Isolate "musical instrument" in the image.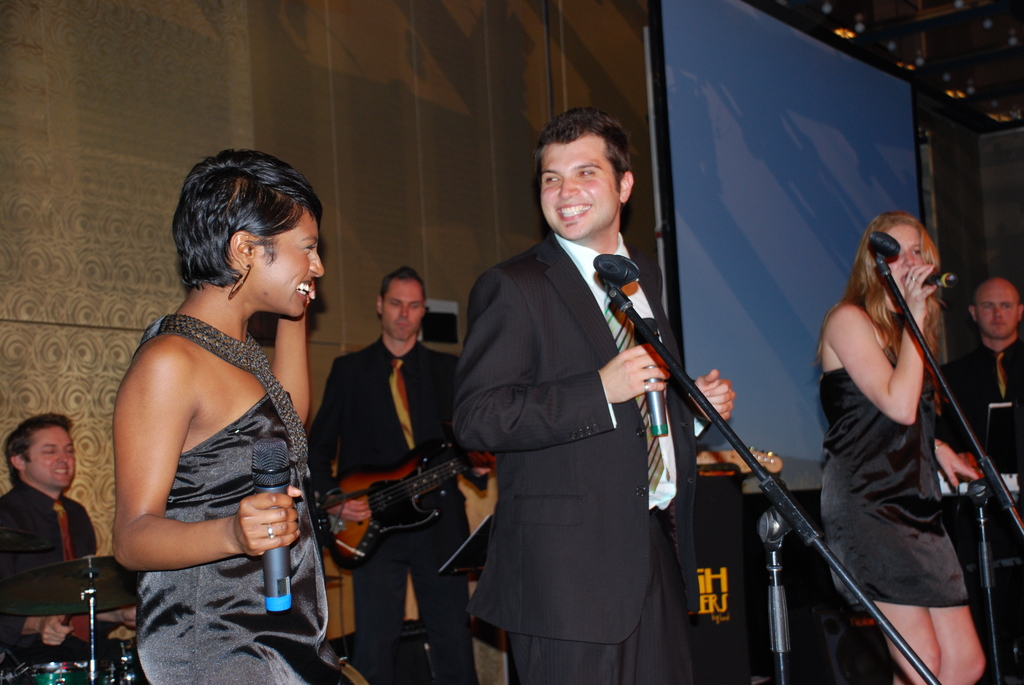
Isolated region: (left=314, top=438, right=488, bottom=563).
